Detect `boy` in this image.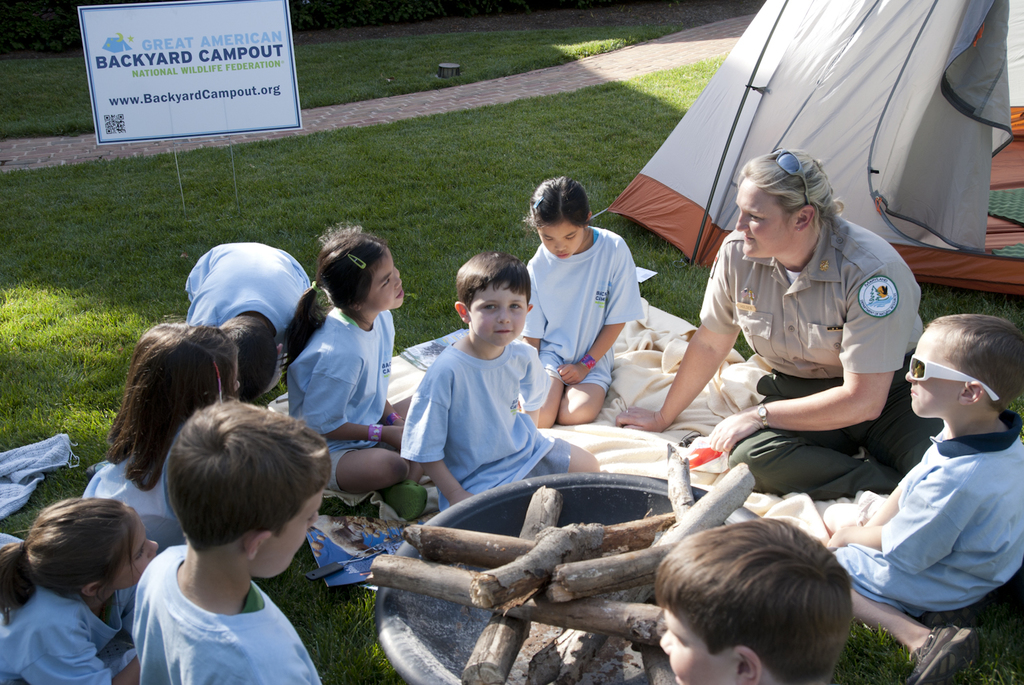
Detection: <region>827, 312, 1023, 684</region>.
